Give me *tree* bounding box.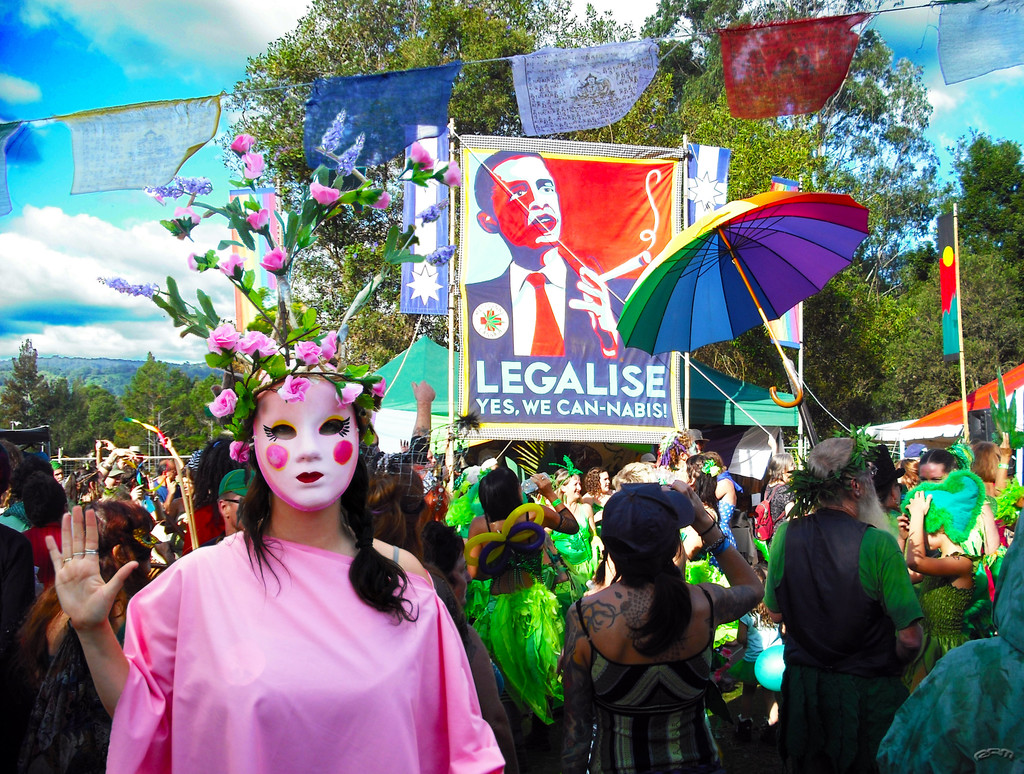
641/0/941/289.
